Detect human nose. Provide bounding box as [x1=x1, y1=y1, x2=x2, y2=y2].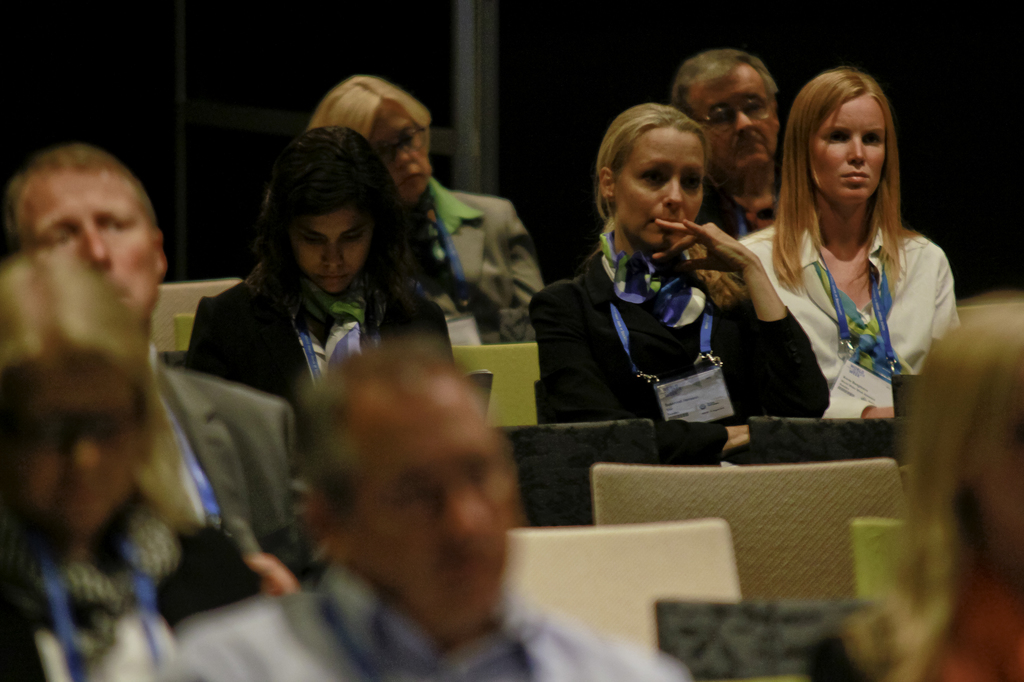
[x1=732, y1=109, x2=750, y2=137].
